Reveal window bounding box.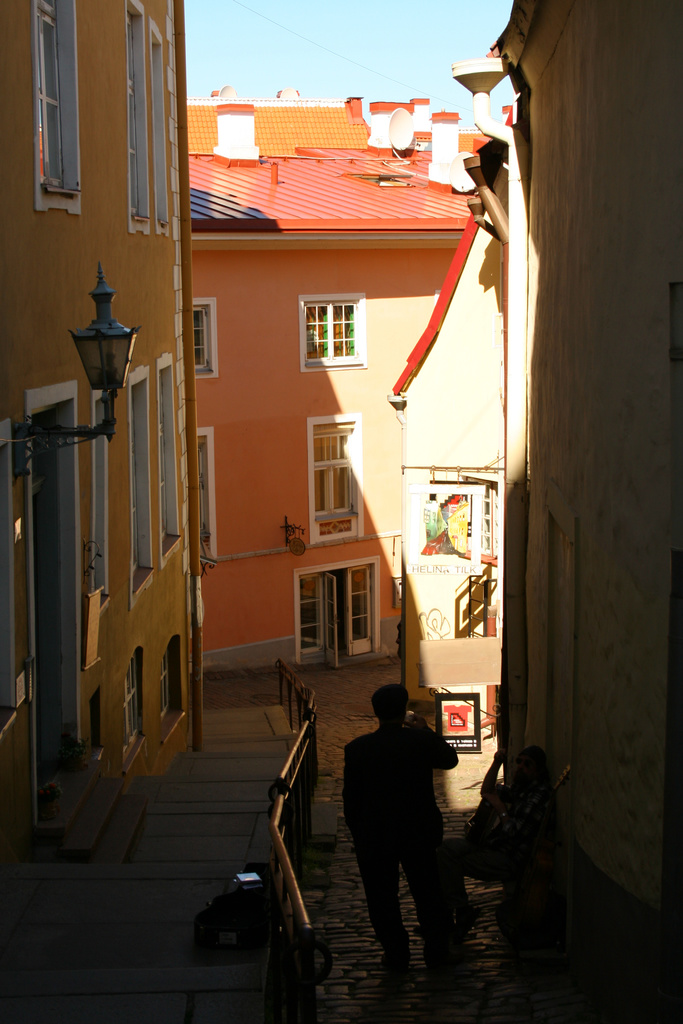
Revealed: pyautogui.locateOnScreen(124, 666, 145, 753).
